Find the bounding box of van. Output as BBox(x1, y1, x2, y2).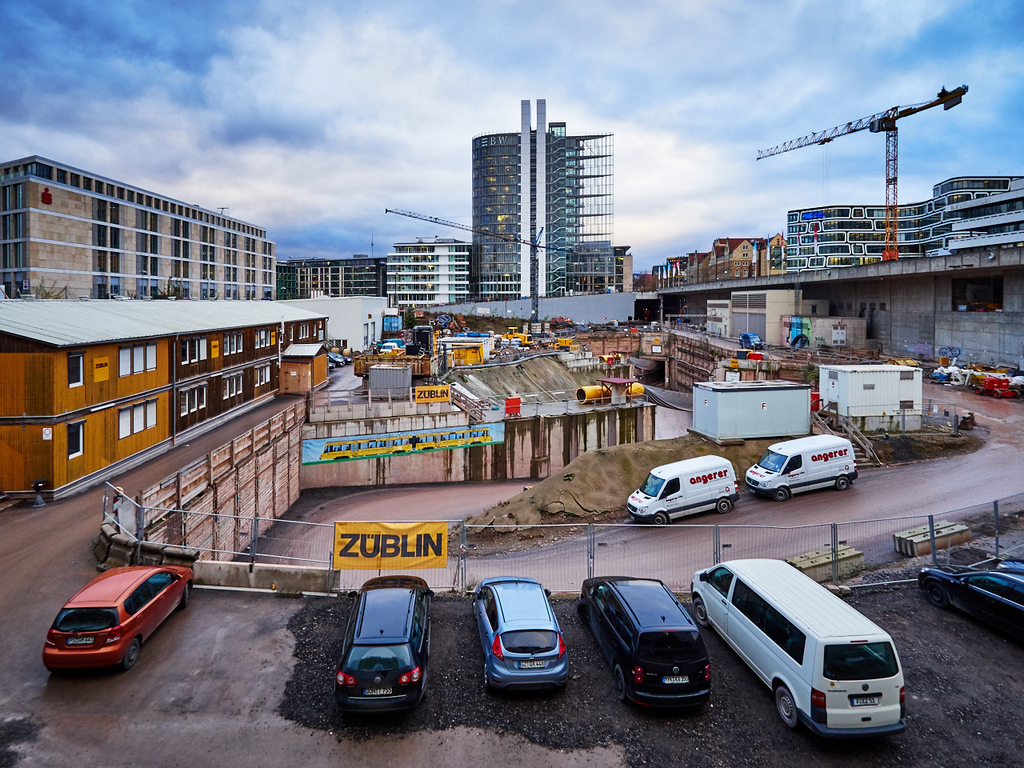
BBox(742, 431, 861, 502).
